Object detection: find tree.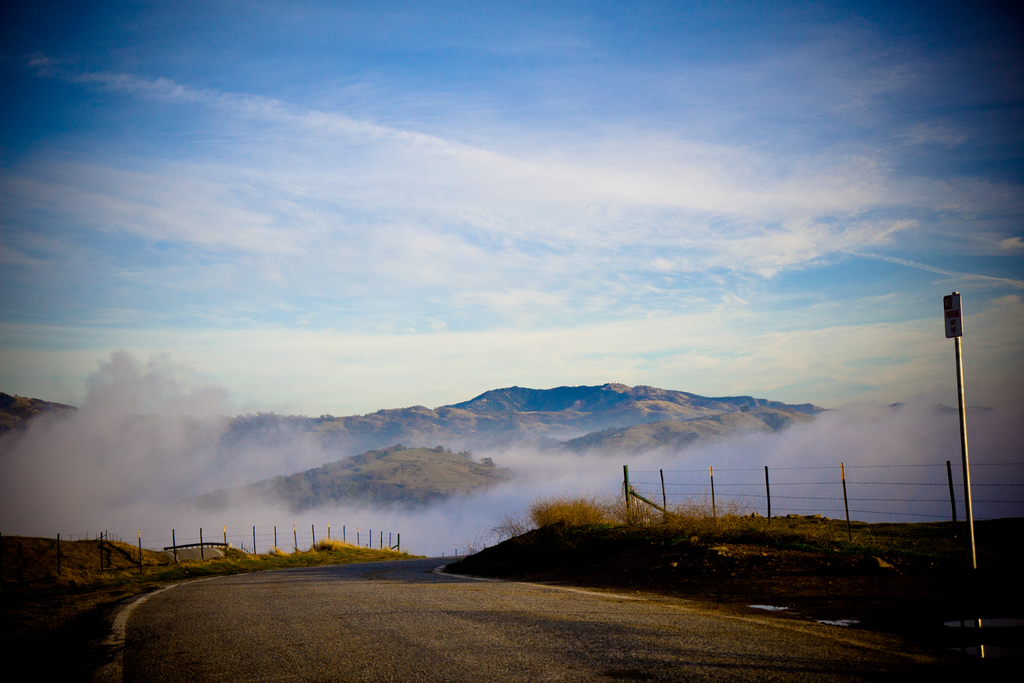
pyautogui.locateOnScreen(476, 457, 497, 469).
